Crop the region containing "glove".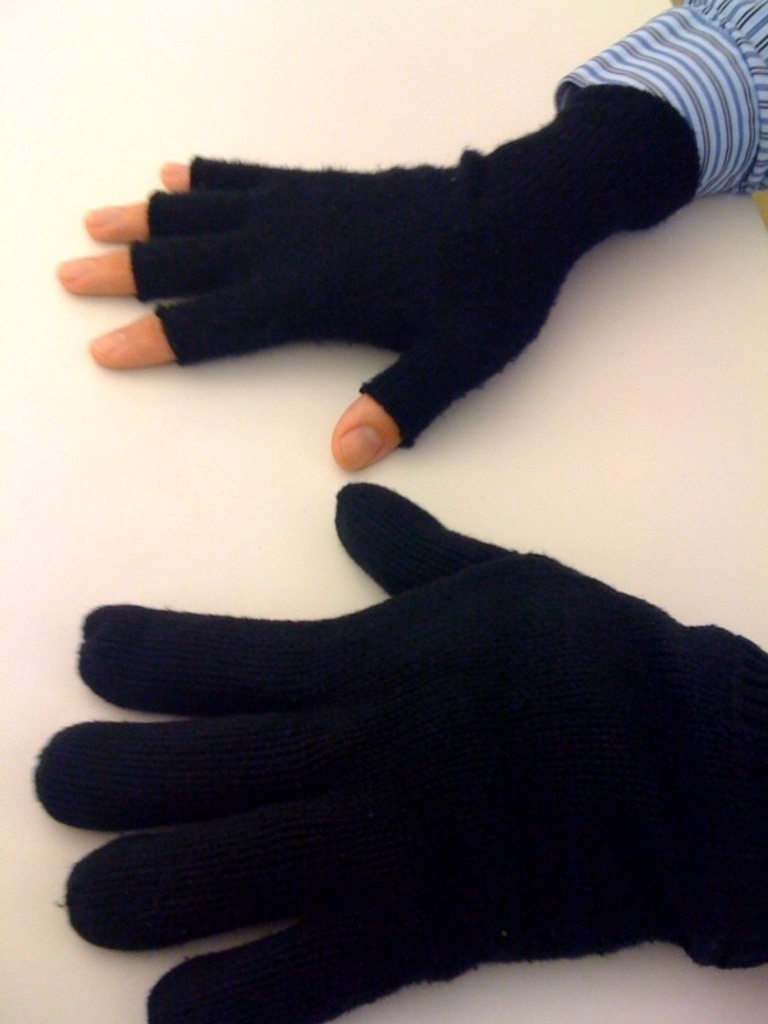
Crop region: {"left": 33, "top": 477, "right": 767, "bottom": 1023}.
